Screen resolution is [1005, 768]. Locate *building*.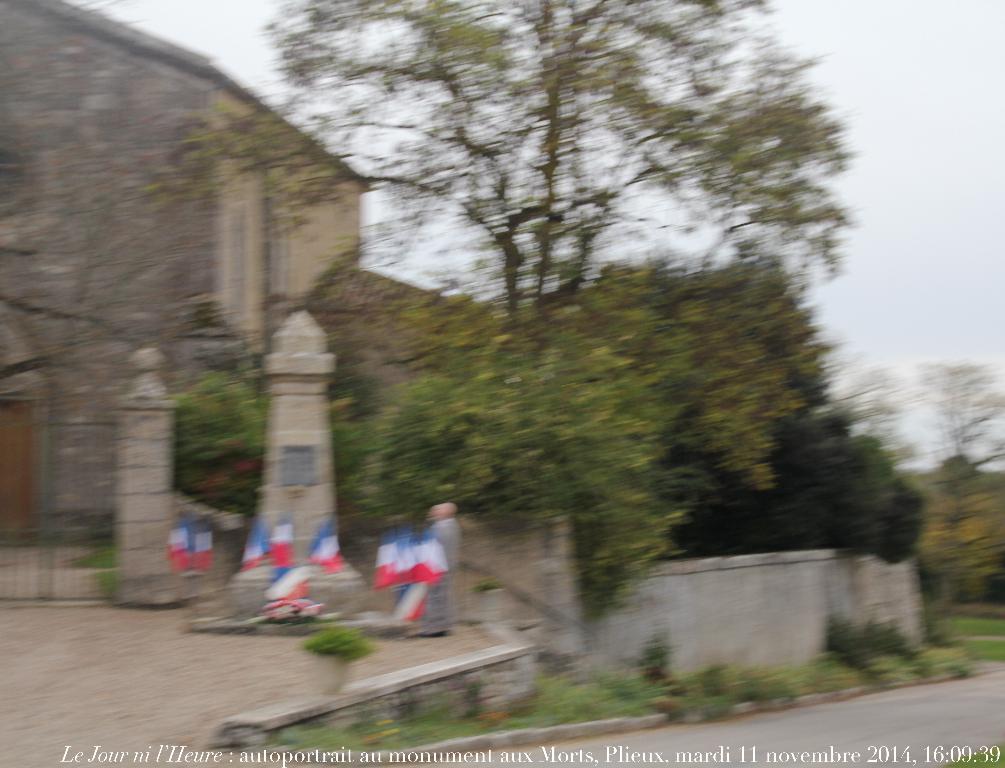
[left=3, top=0, right=502, bottom=556].
